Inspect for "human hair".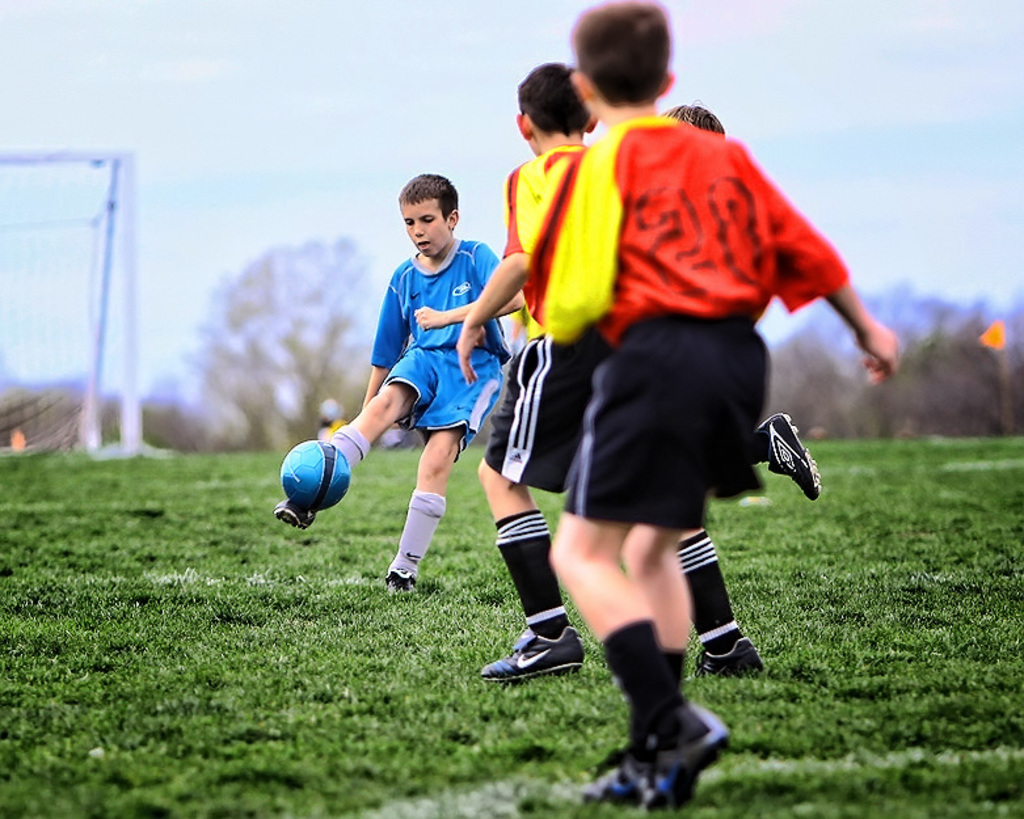
Inspection: 662, 98, 724, 135.
